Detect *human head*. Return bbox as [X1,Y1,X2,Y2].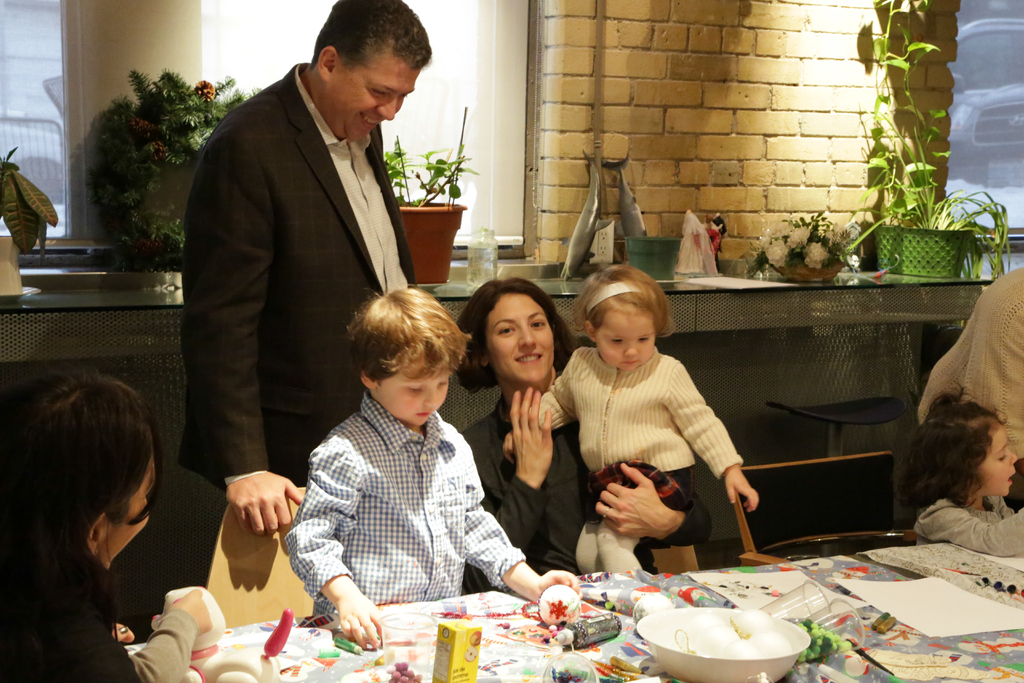
[468,277,556,366].
